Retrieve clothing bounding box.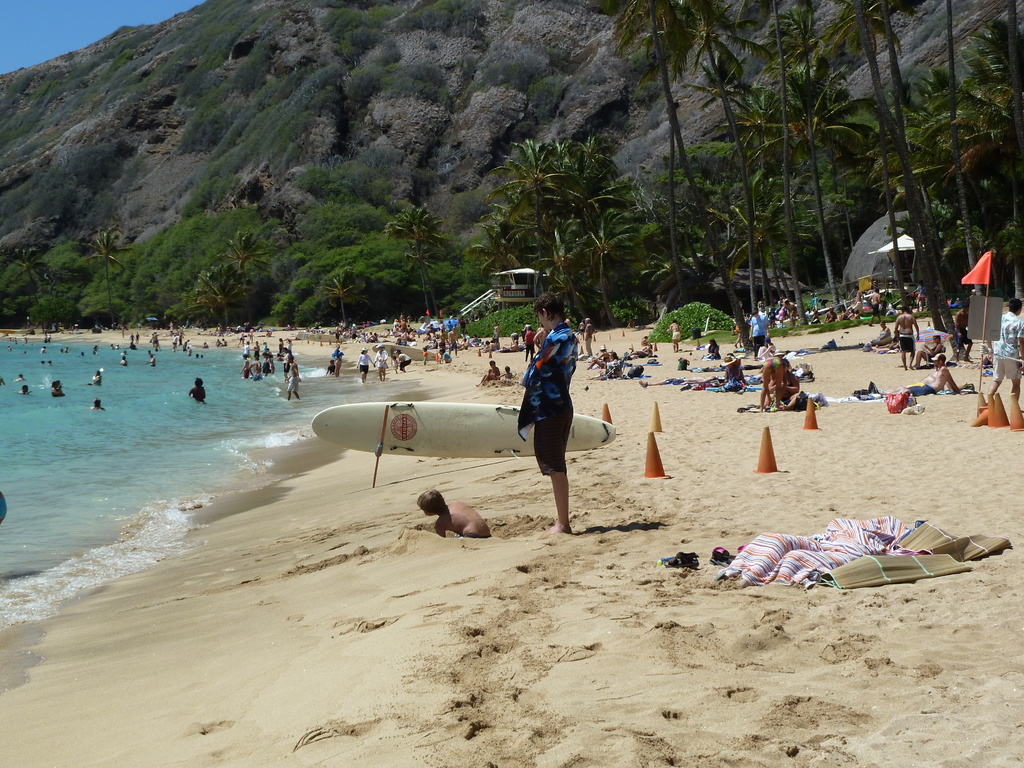
Bounding box: (176,333,184,346).
